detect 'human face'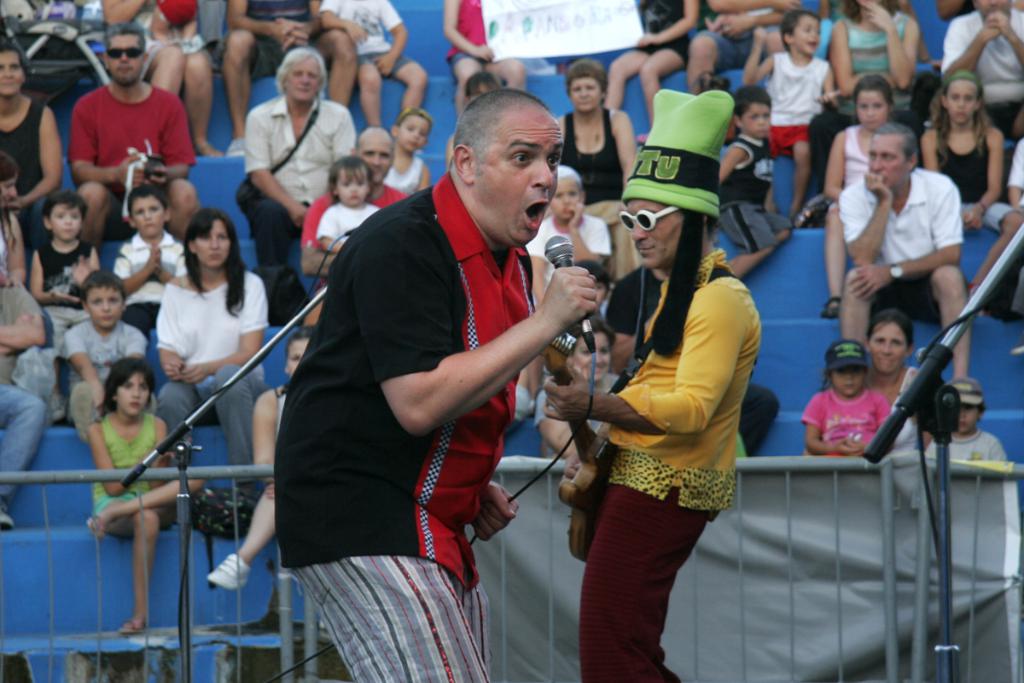
957/400/980/433
